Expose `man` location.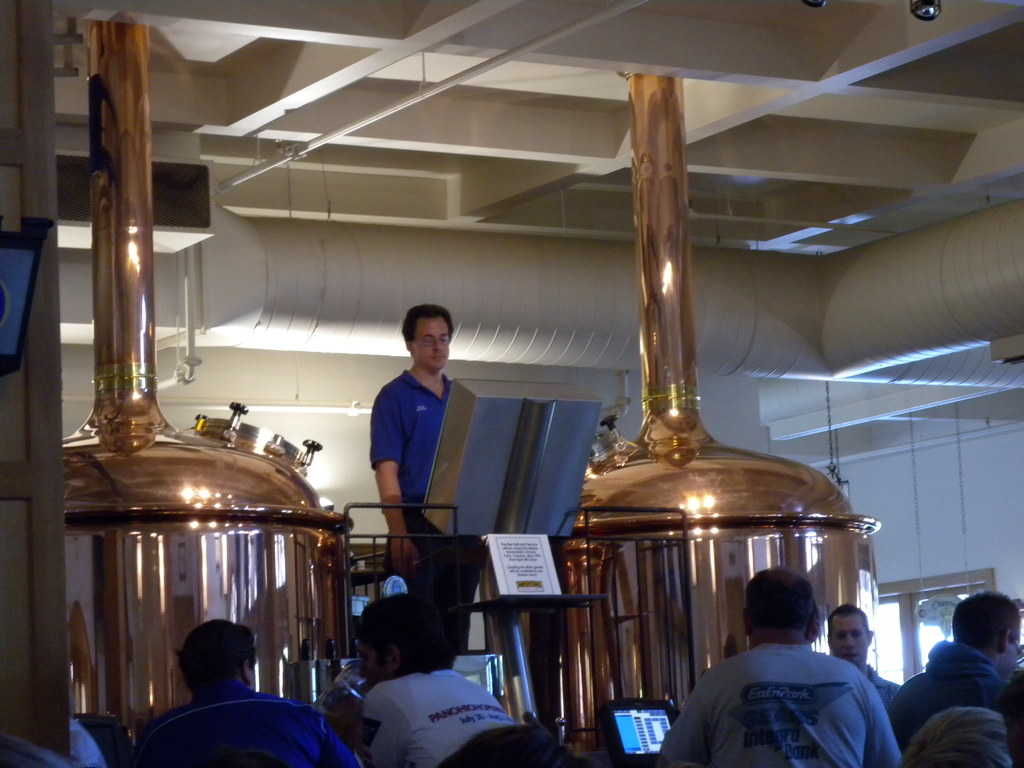
Exposed at (left=826, top=605, right=905, bottom=716).
